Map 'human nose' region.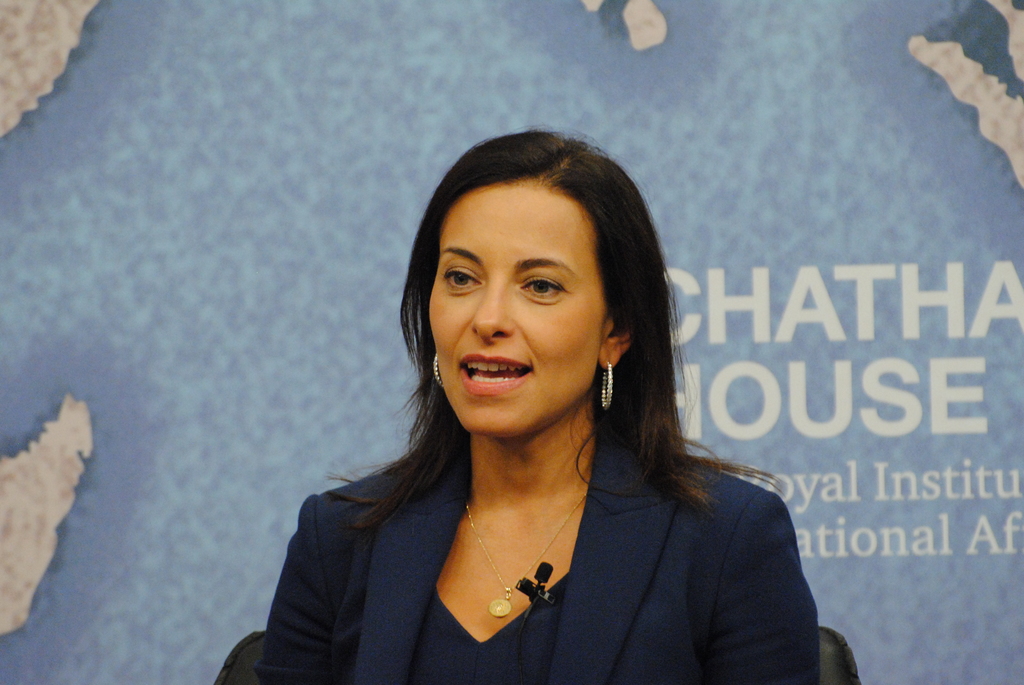
Mapped to 470,274,513,342.
